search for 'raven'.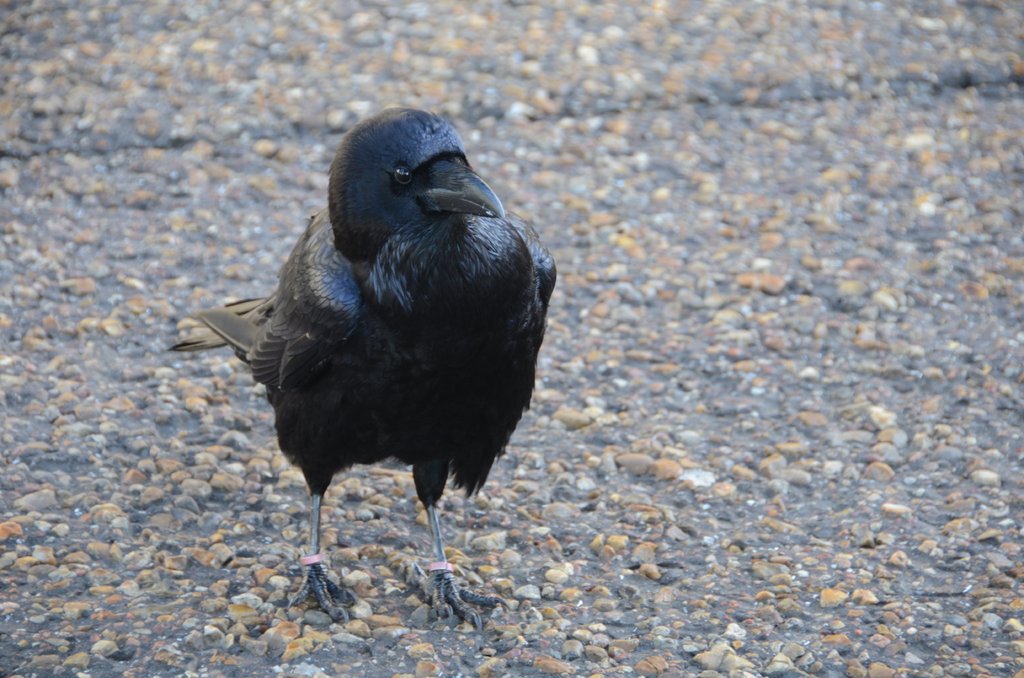
Found at (172, 108, 563, 613).
